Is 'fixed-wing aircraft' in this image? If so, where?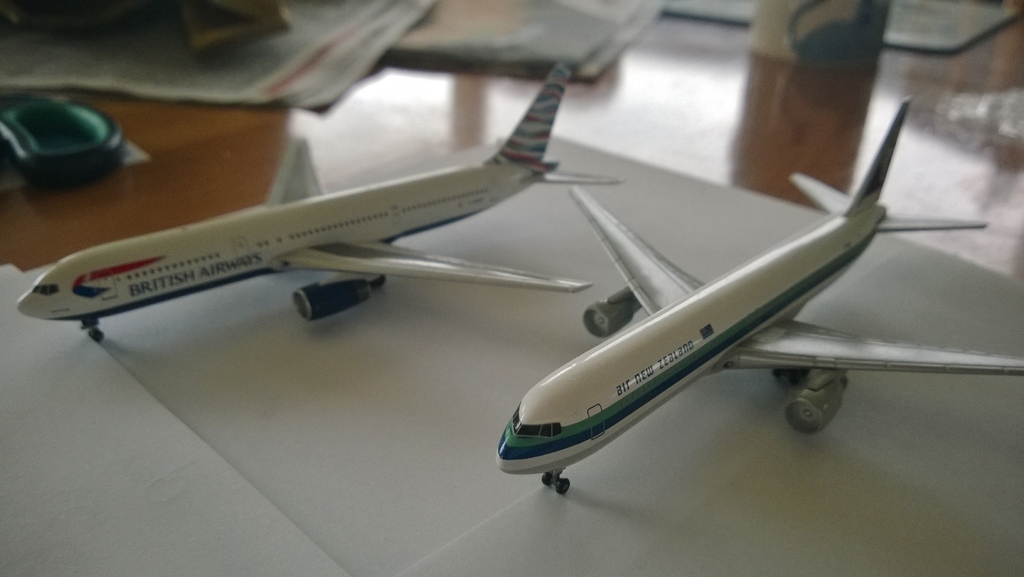
Yes, at region(12, 67, 628, 346).
